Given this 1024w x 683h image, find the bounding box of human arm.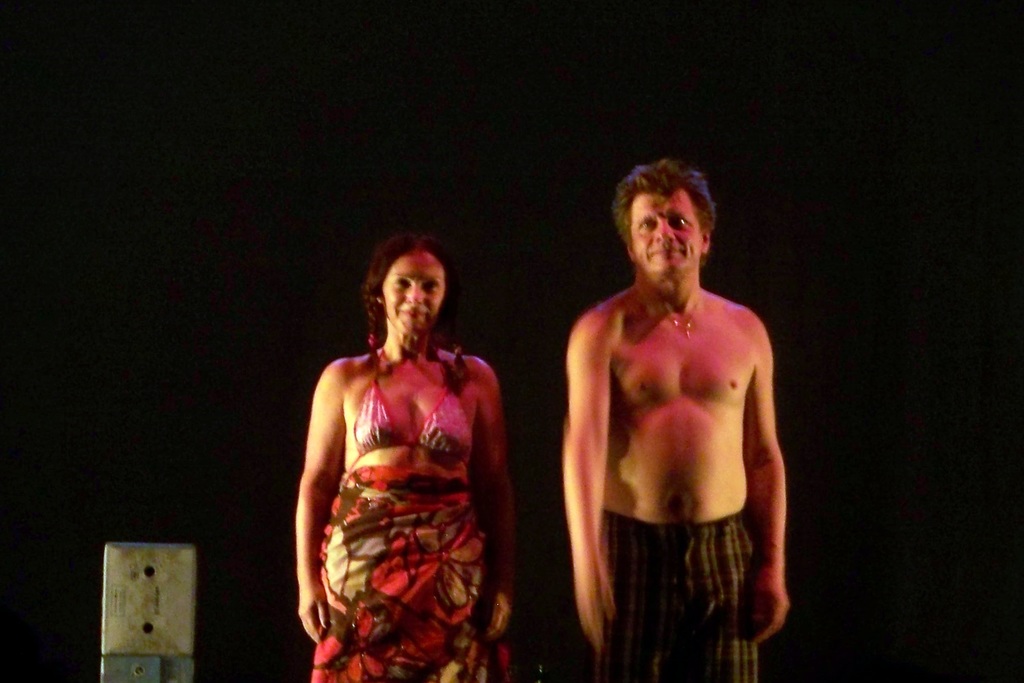
detection(563, 303, 621, 677).
